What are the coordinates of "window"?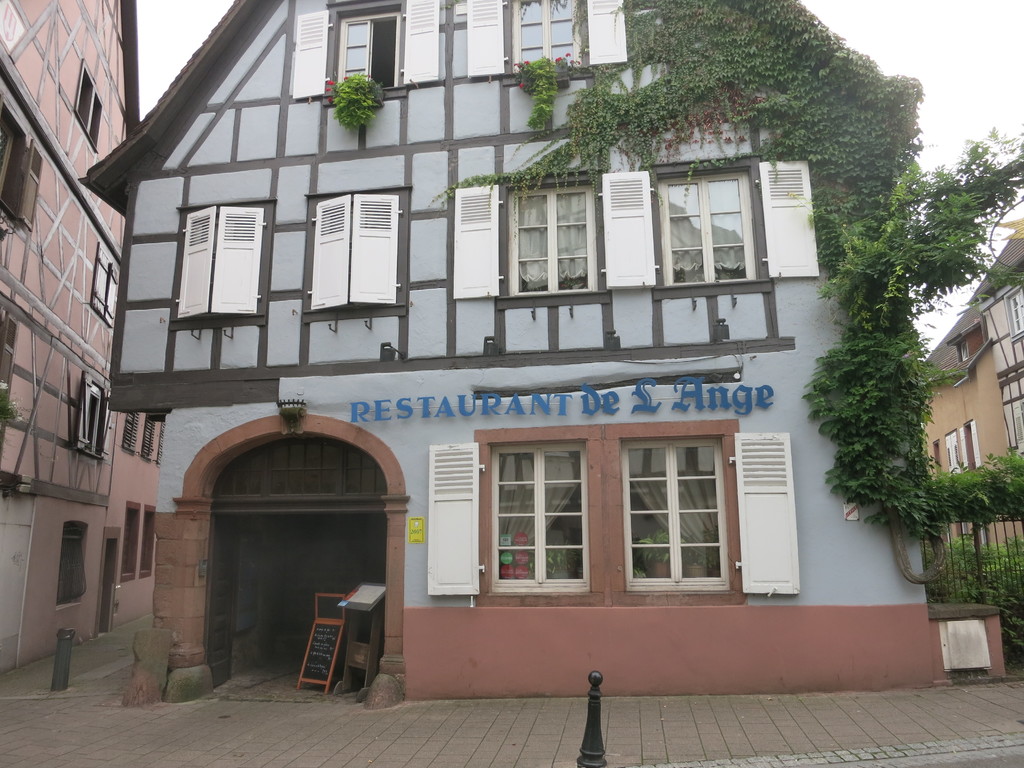
[425,415,795,597].
